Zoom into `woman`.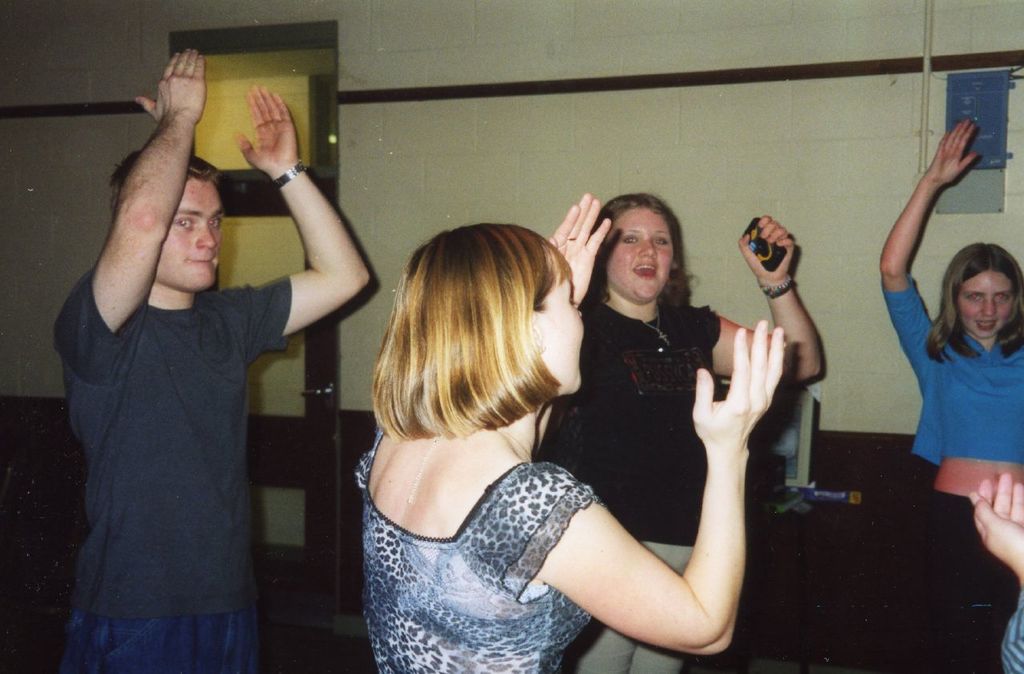
Zoom target: BBox(881, 117, 1023, 673).
